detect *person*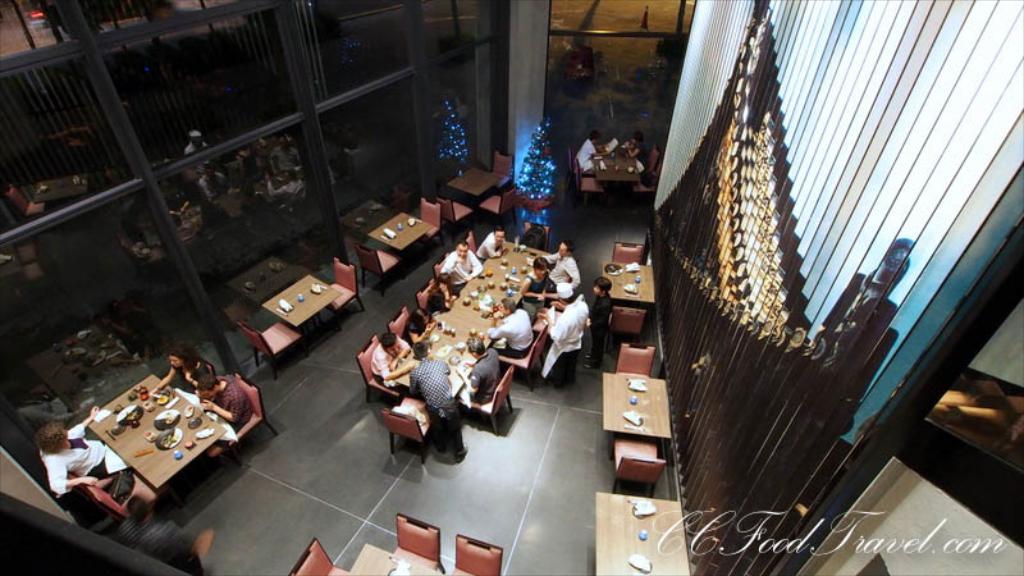
[left=40, top=402, right=164, bottom=498]
